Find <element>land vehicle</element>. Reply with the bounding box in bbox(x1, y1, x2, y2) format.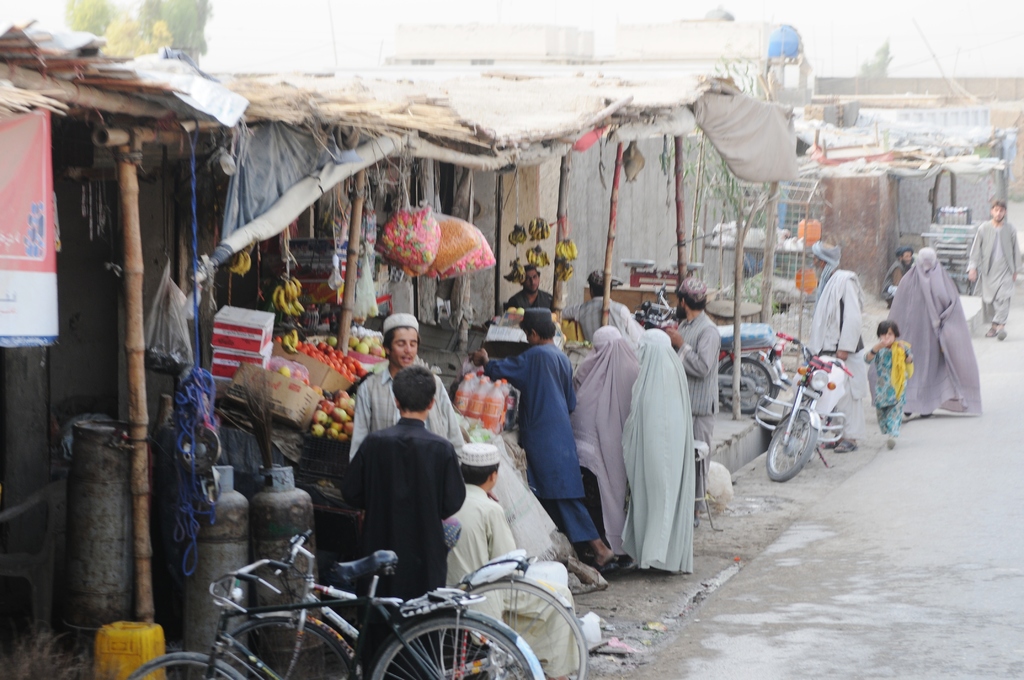
bbox(626, 298, 785, 414).
